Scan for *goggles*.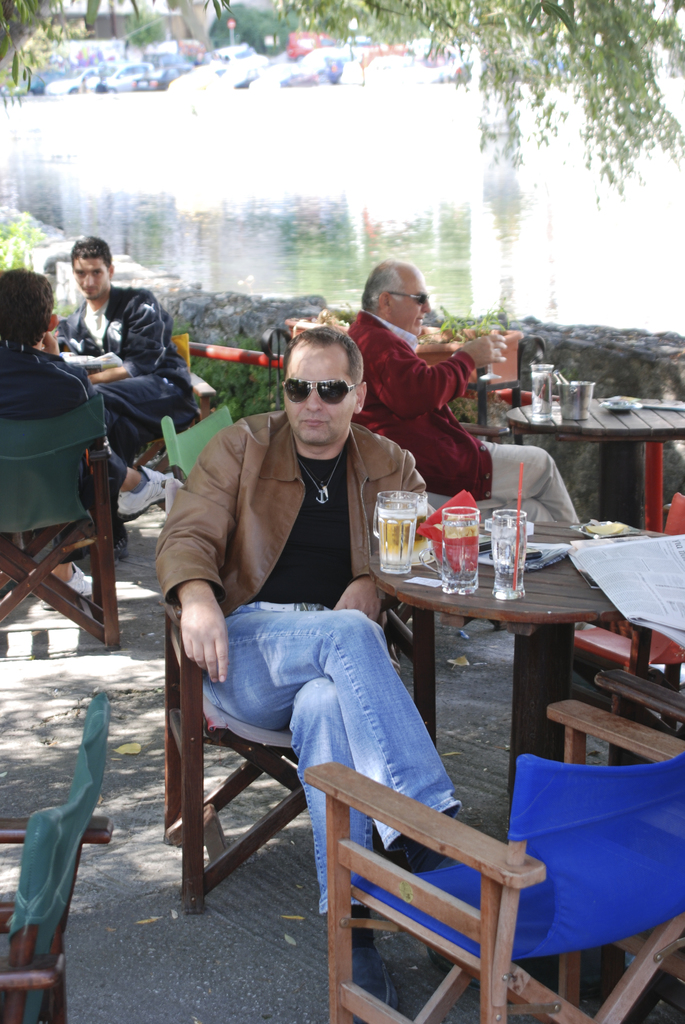
Scan result: bbox(377, 291, 427, 307).
